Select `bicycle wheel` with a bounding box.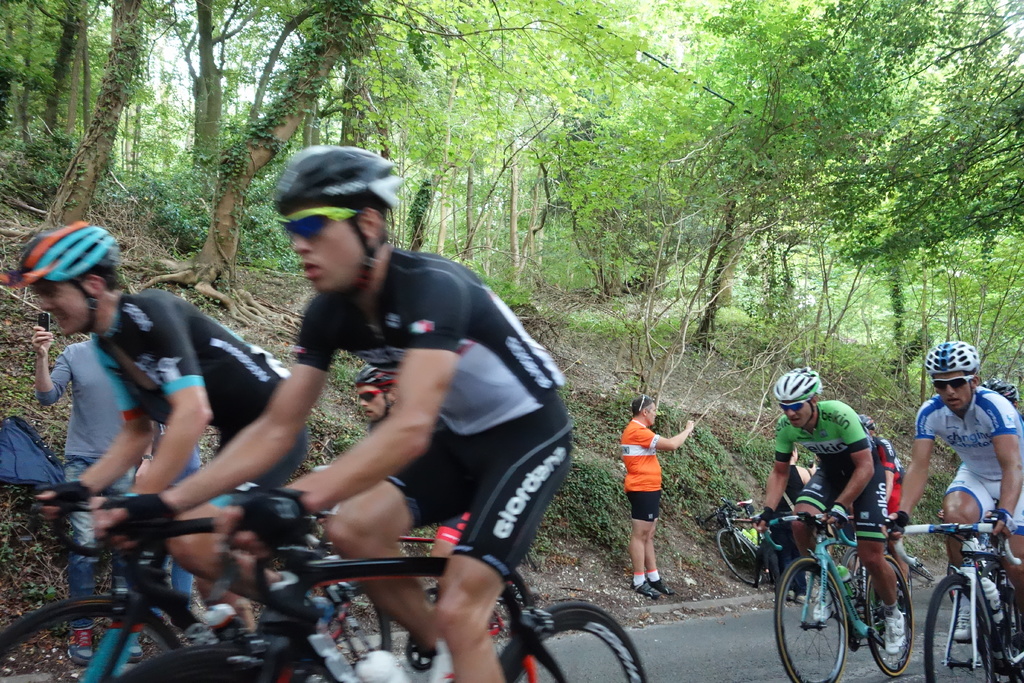
501,600,648,682.
